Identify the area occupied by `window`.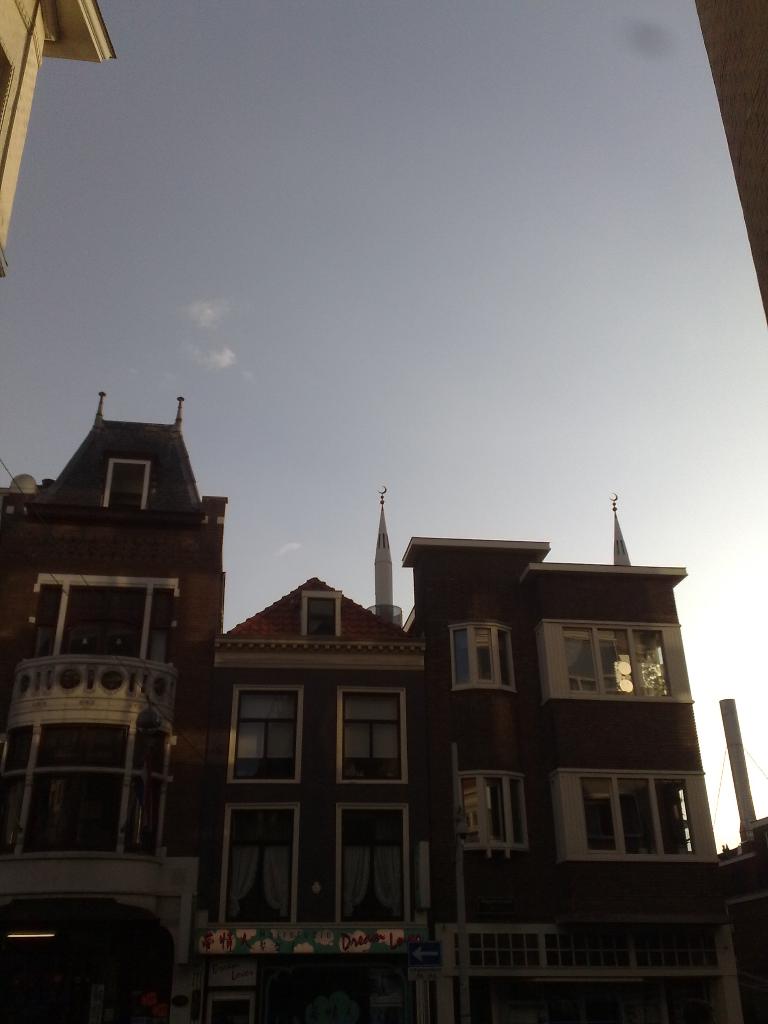
Area: bbox(579, 774, 701, 861).
